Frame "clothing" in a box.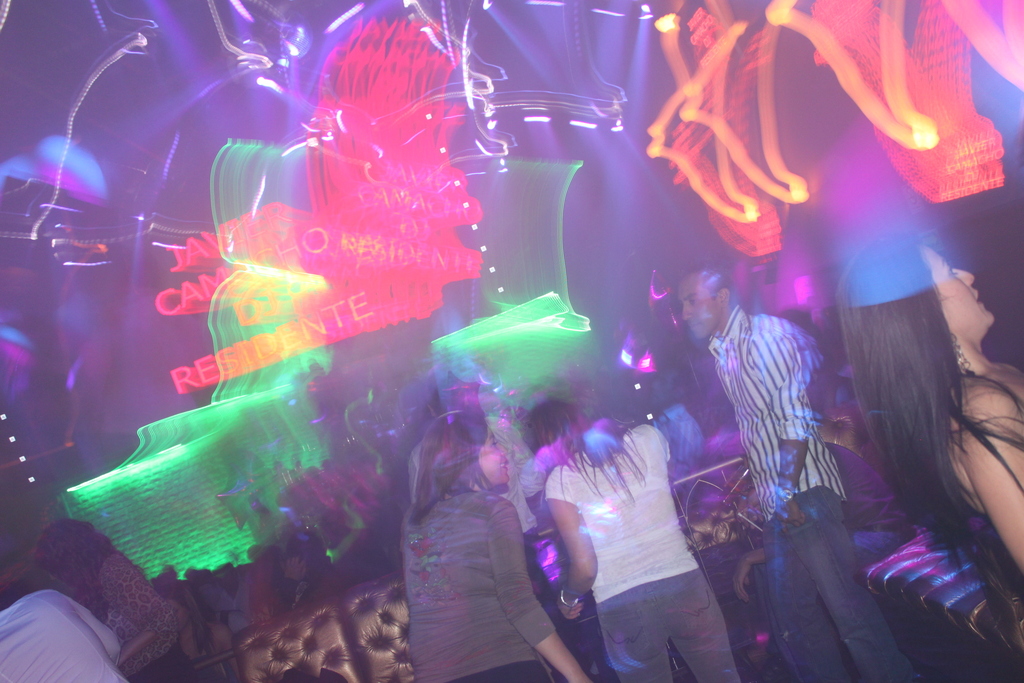
710 304 918 682.
